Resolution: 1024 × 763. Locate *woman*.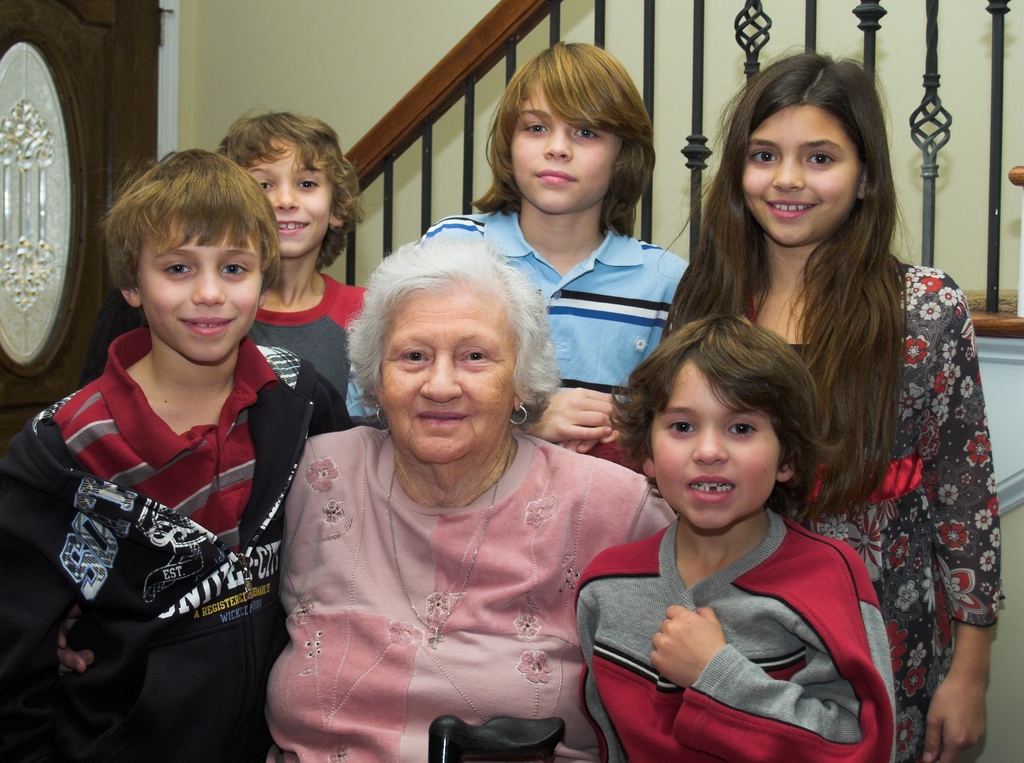
detection(240, 273, 701, 762).
